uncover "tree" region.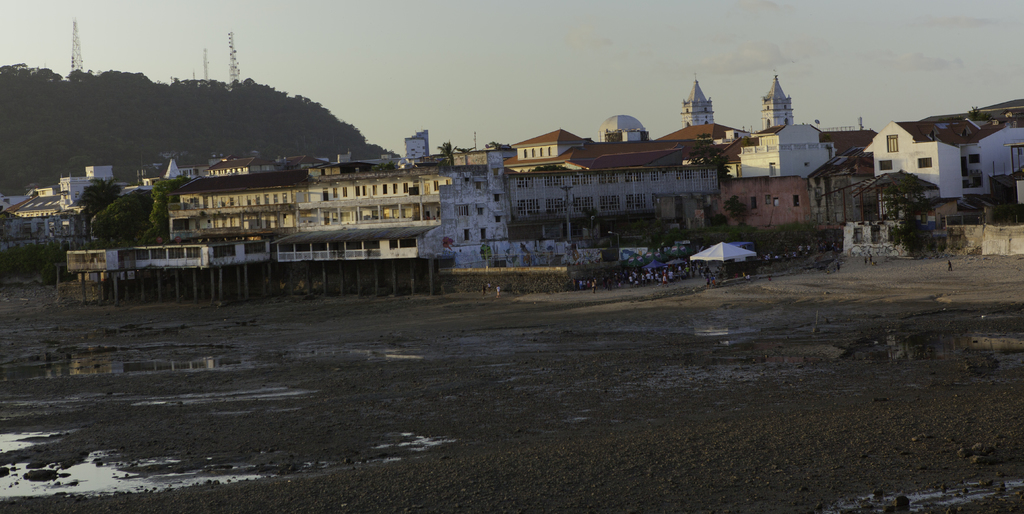
Uncovered: [721, 194, 748, 228].
